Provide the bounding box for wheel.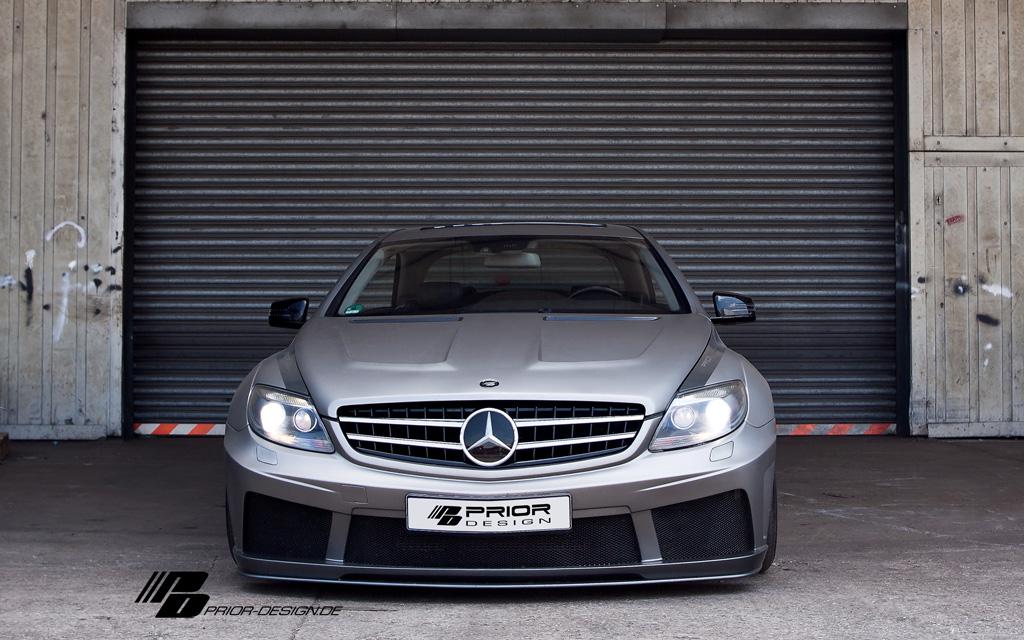
{"x1": 569, "y1": 280, "x2": 626, "y2": 300}.
